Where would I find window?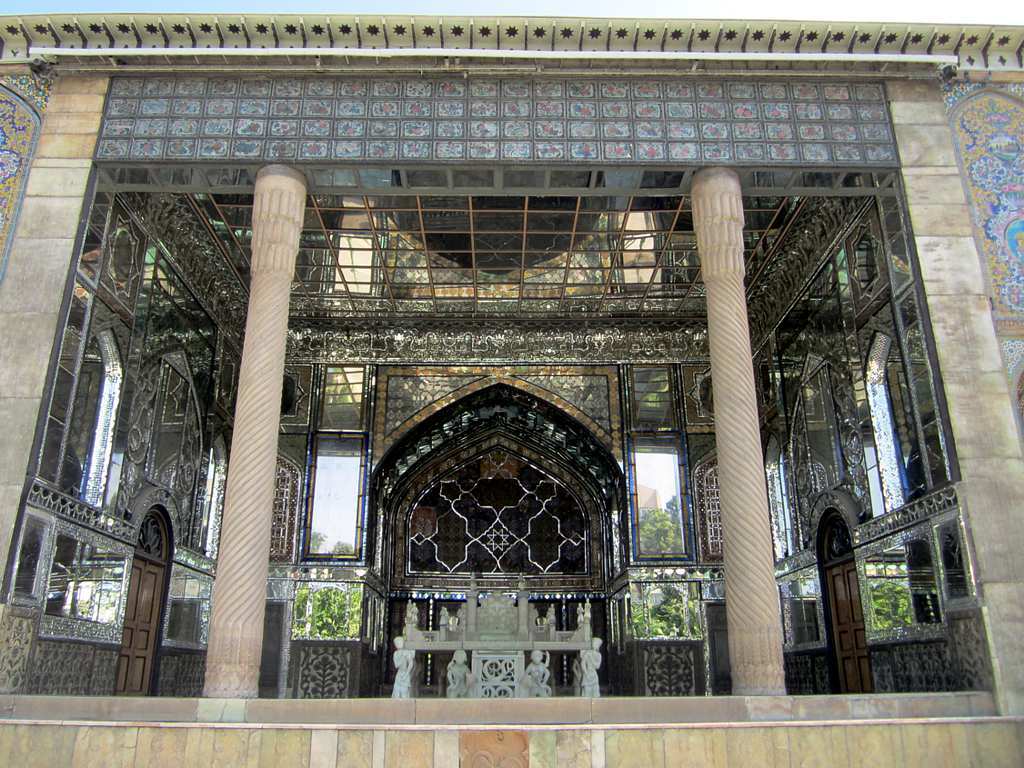
At (863, 537, 920, 637).
